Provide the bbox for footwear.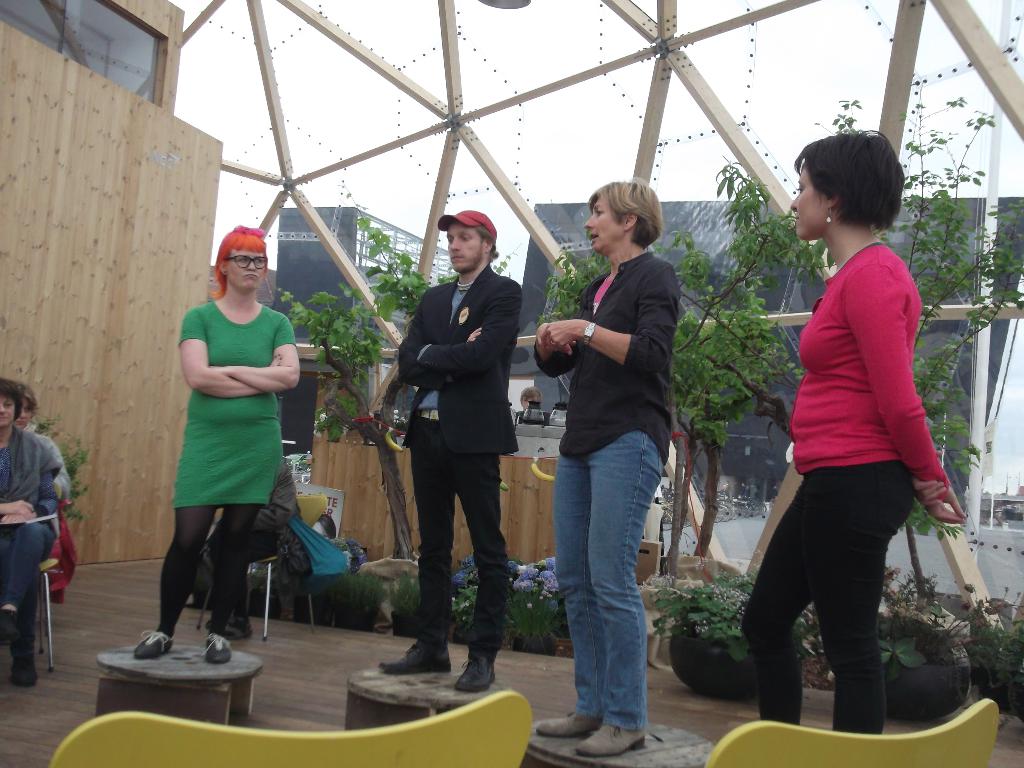
Rect(577, 720, 644, 755).
